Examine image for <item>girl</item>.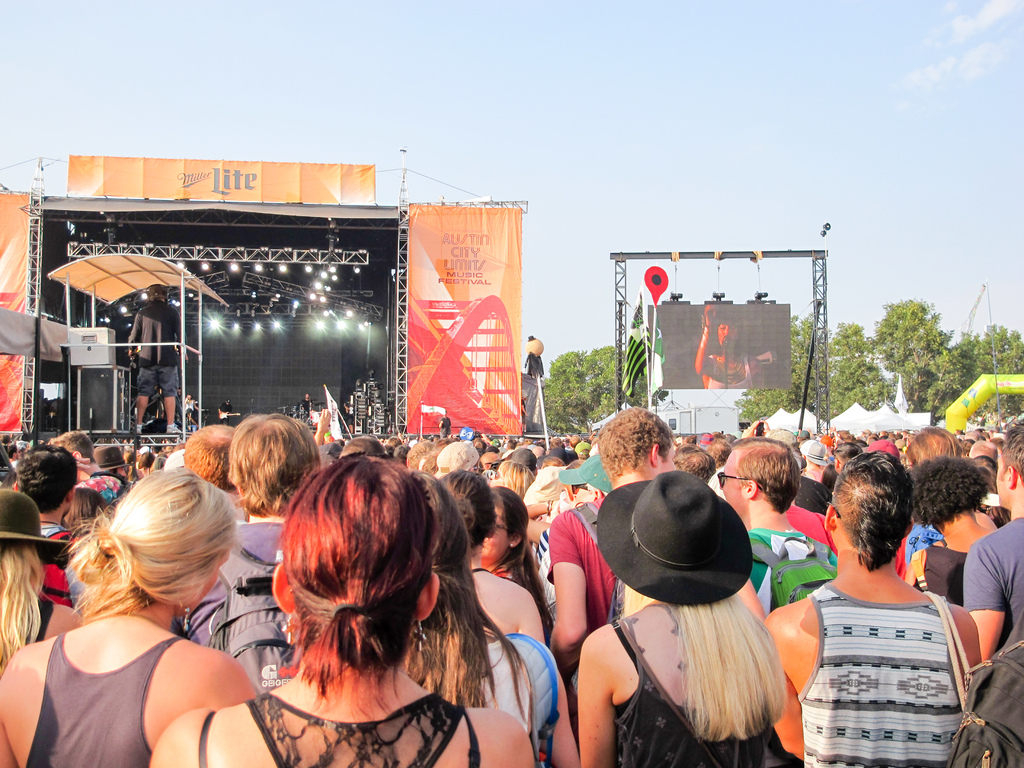
Examination result: (478, 484, 557, 628).
